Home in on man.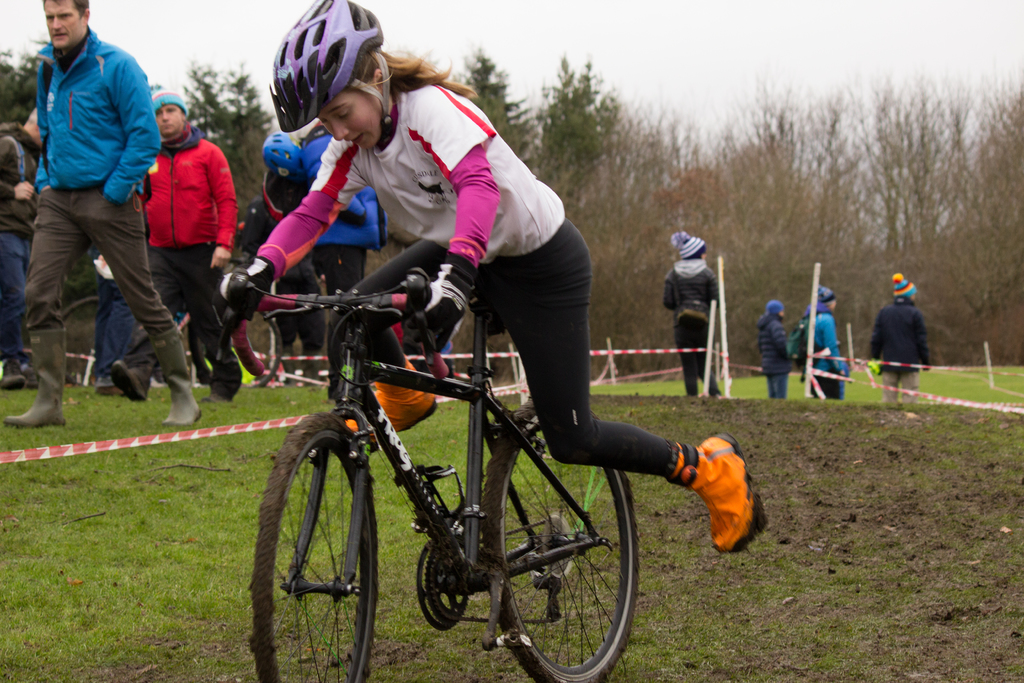
Homed in at 19:0:162:442.
